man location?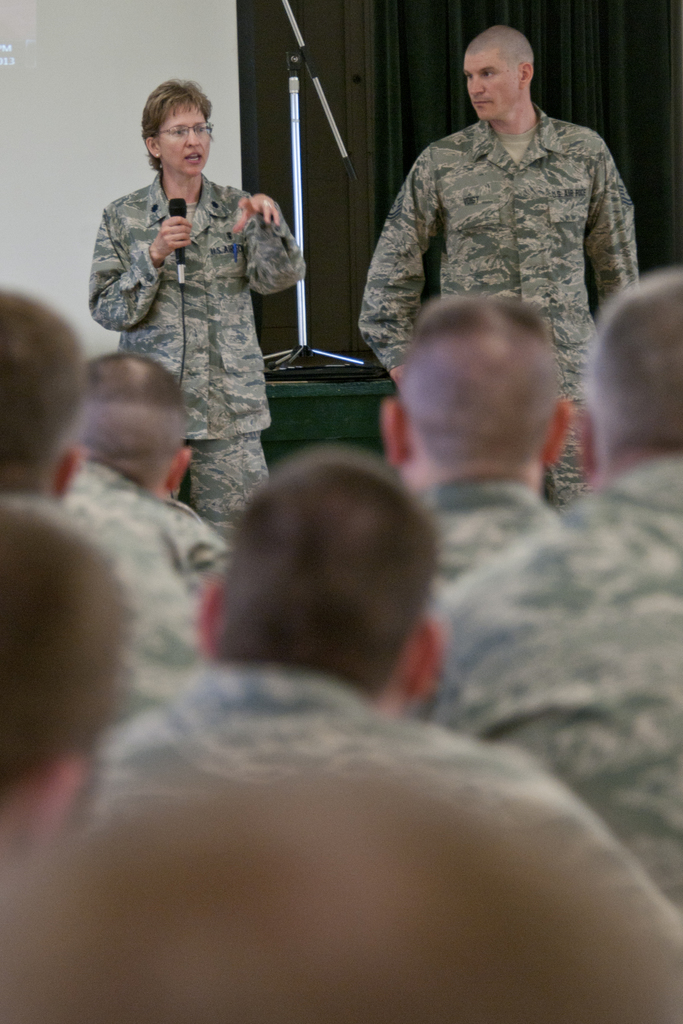
<box>88,359,245,684</box>
